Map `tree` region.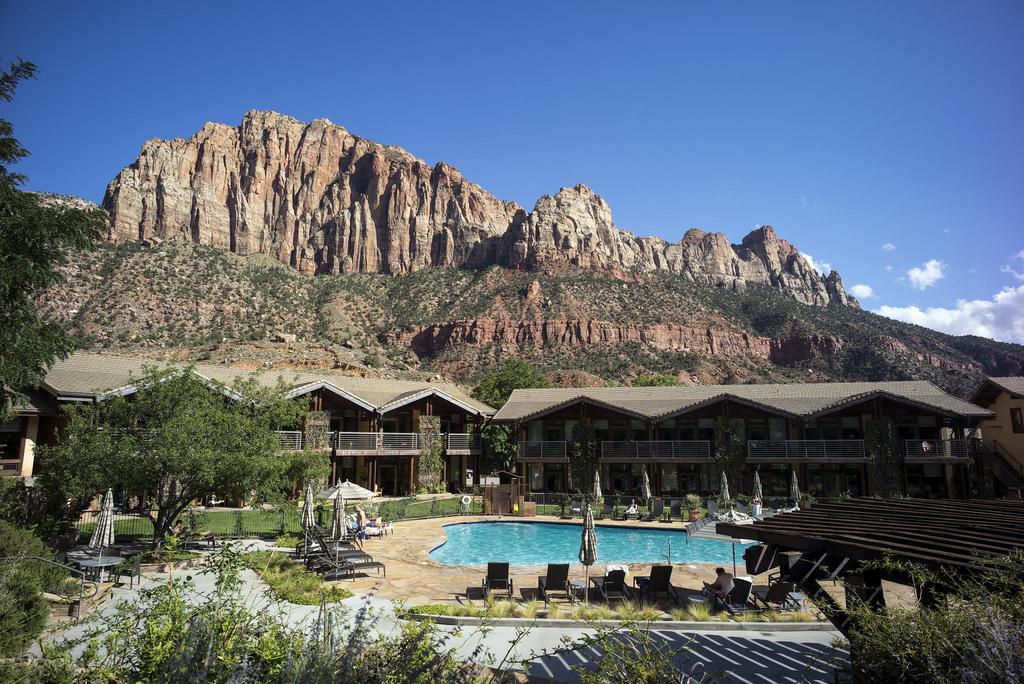
Mapped to l=465, t=418, r=522, b=481.
